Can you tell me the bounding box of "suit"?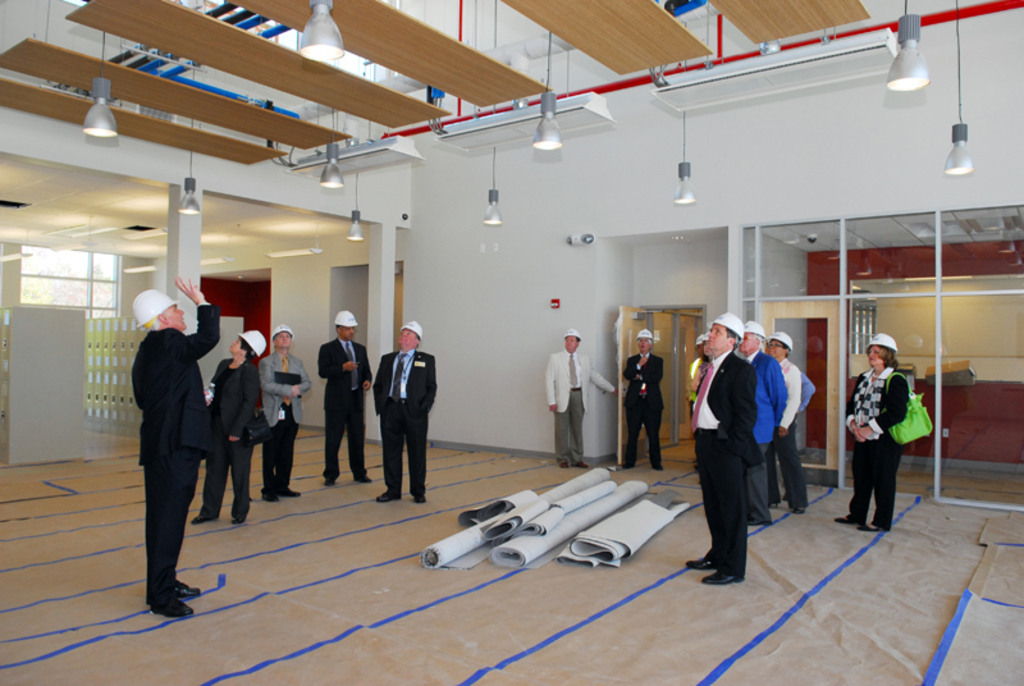
(687,352,762,578).
